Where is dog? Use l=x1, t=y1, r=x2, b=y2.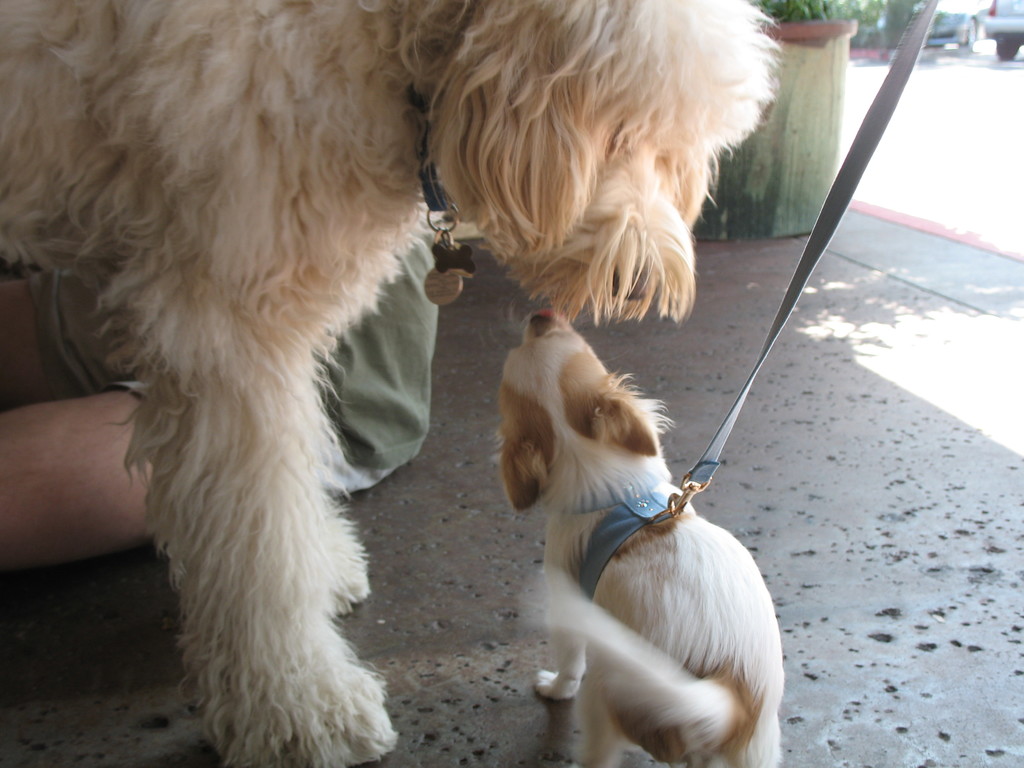
l=499, t=309, r=784, b=767.
